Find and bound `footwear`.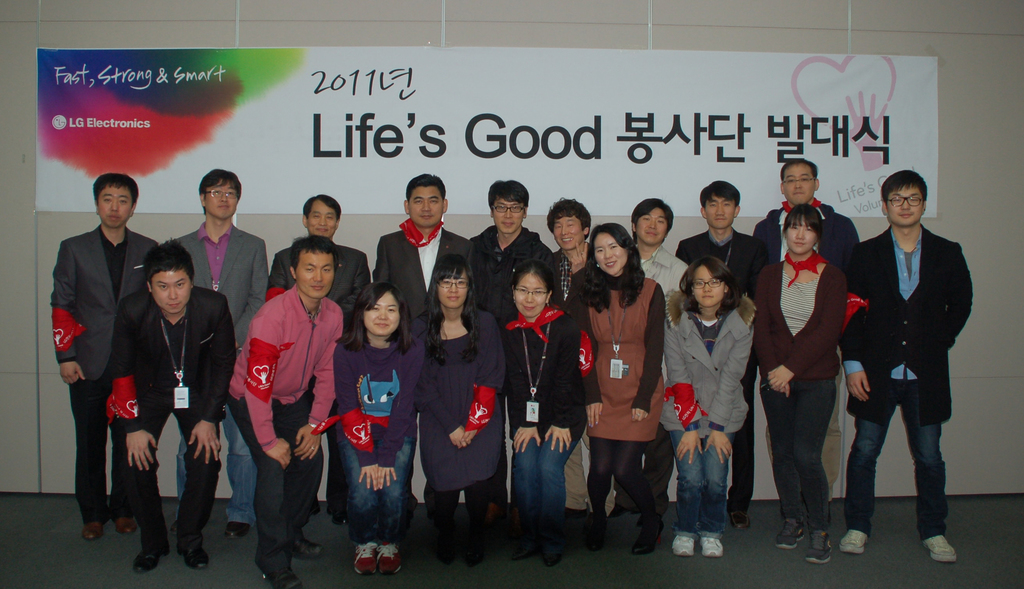
Bound: 83 520 100 549.
